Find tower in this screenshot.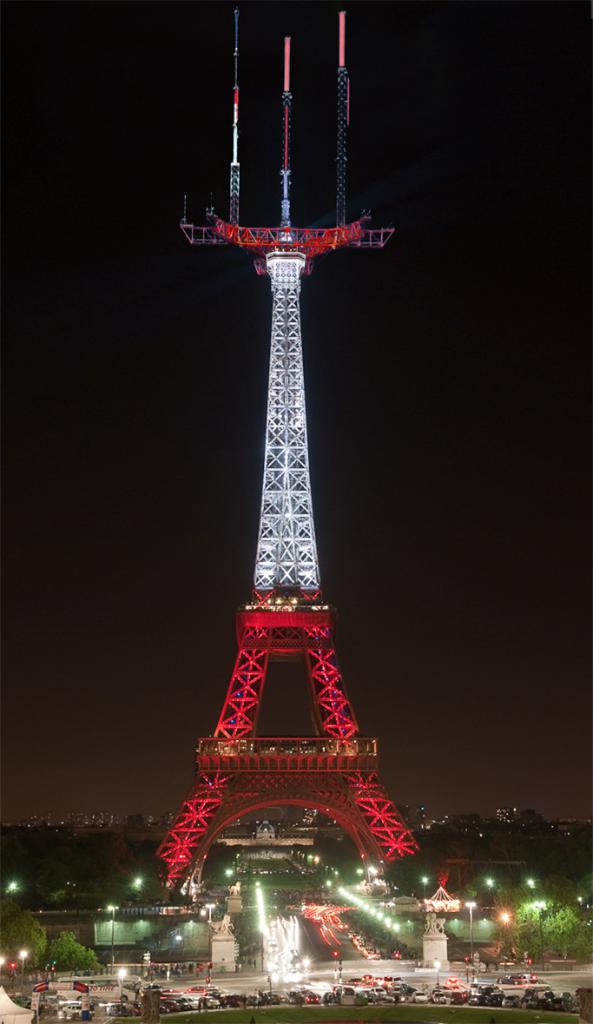
The bounding box for tower is [left=144, top=4, right=437, bottom=967].
